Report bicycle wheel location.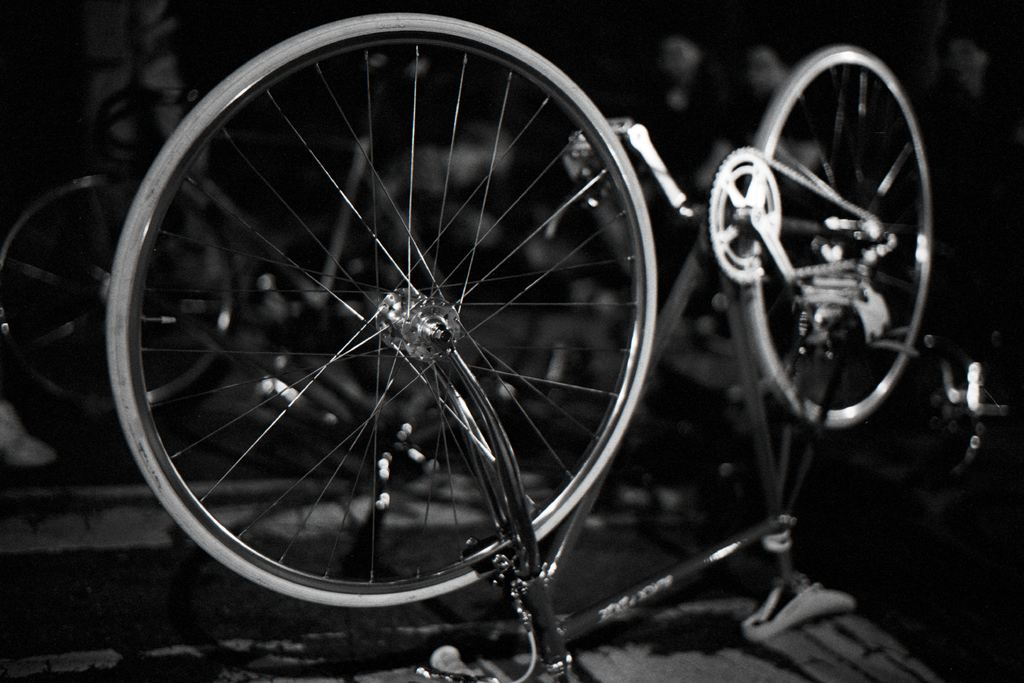
Report: 103:16:661:606.
